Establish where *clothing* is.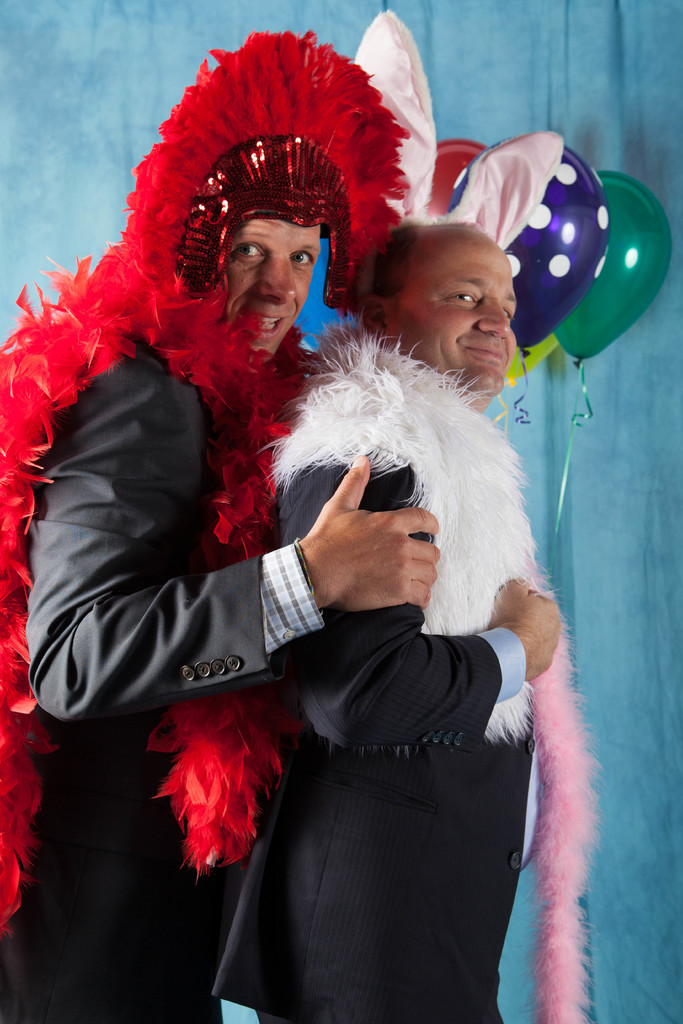
Established at l=211, t=451, r=536, b=1023.
